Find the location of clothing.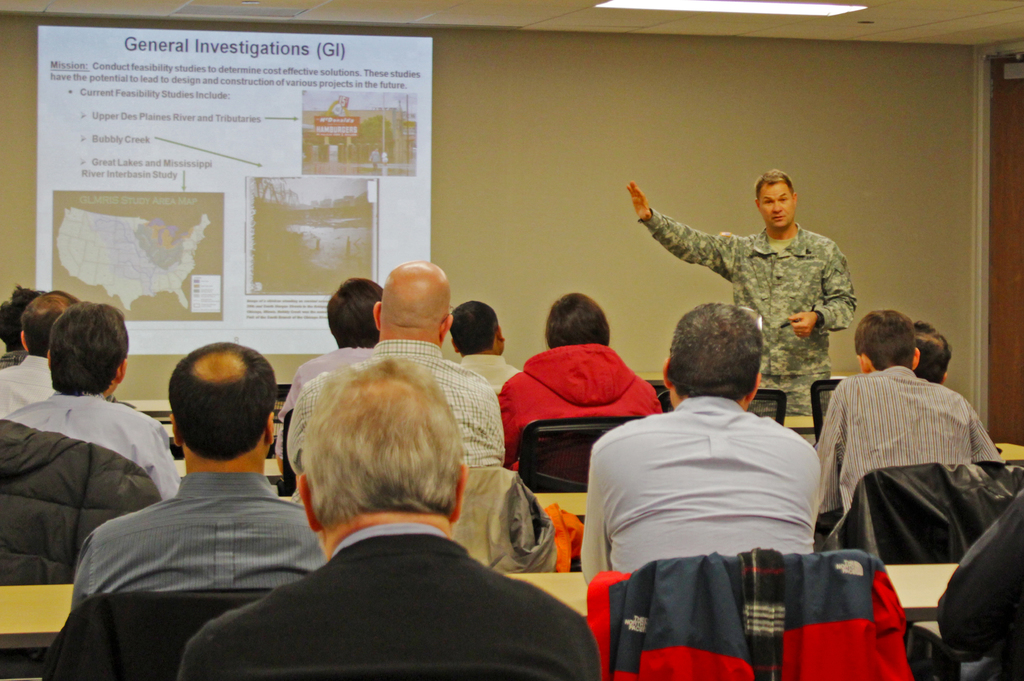
Location: {"left": 8, "top": 387, "right": 179, "bottom": 504}.
